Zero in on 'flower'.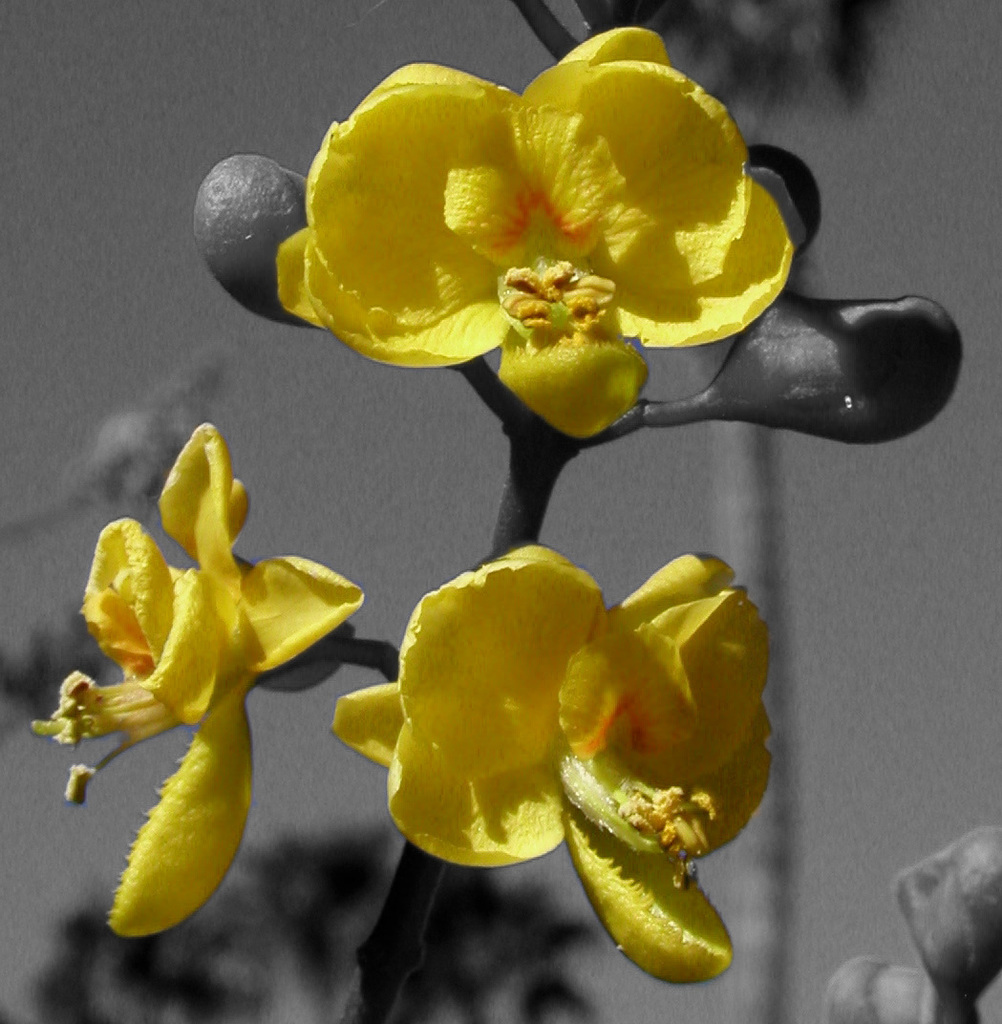
Zeroed in: locate(230, 28, 850, 424).
